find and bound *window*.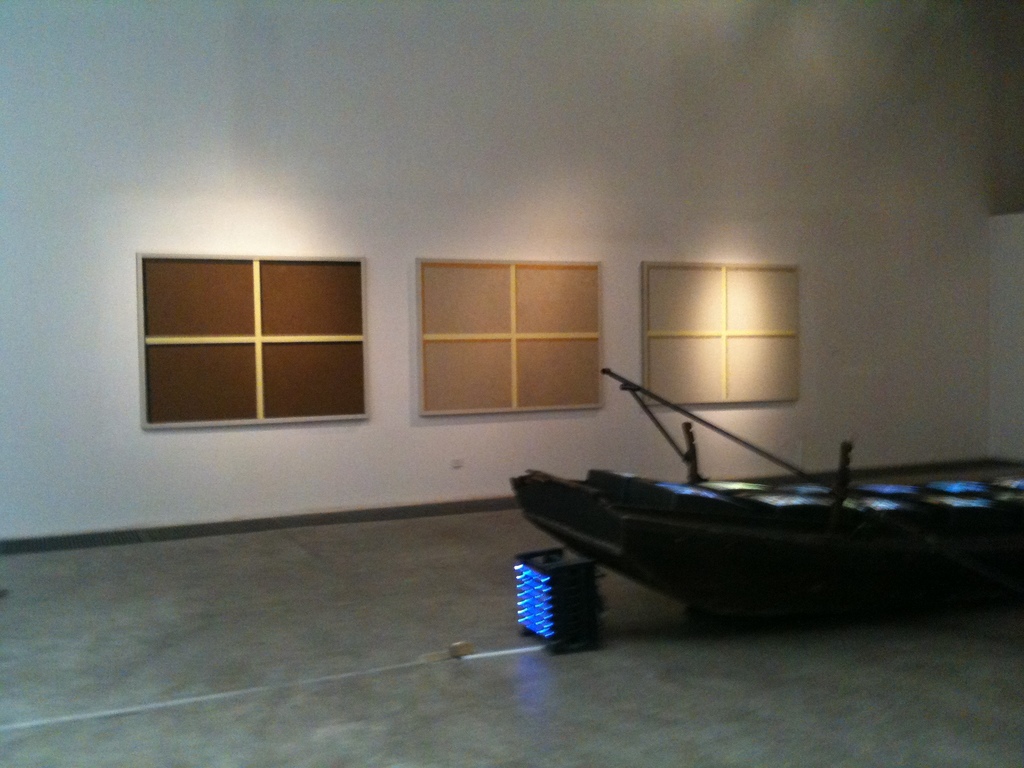
Bound: detection(417, 258, 602, 406).
